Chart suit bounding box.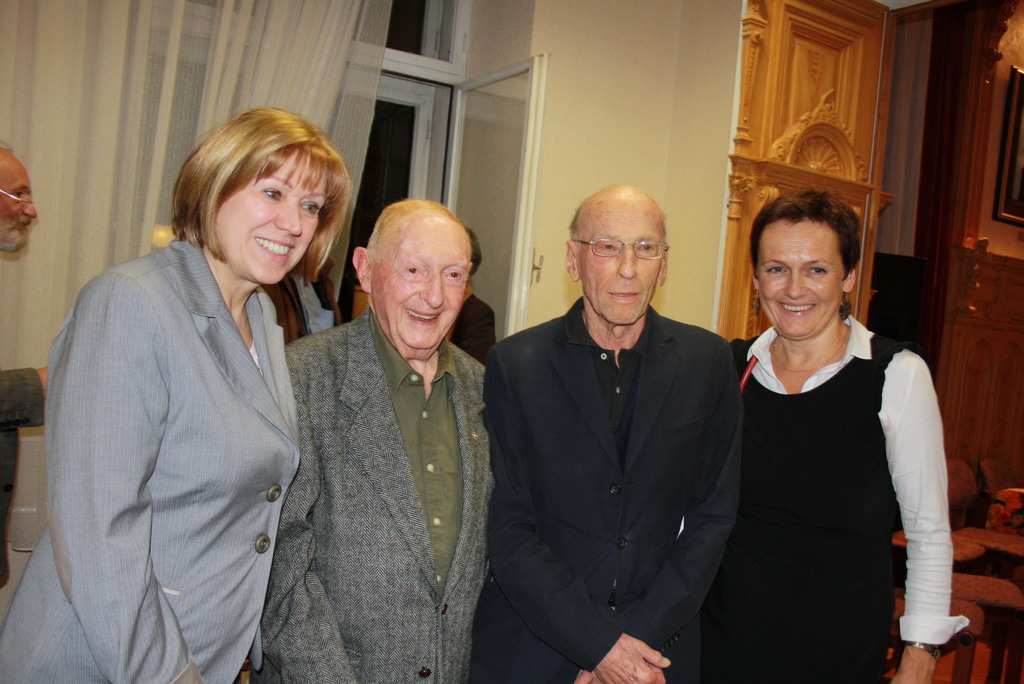
Charted: [x1=403, y1=168, x2=703, y2=662].
